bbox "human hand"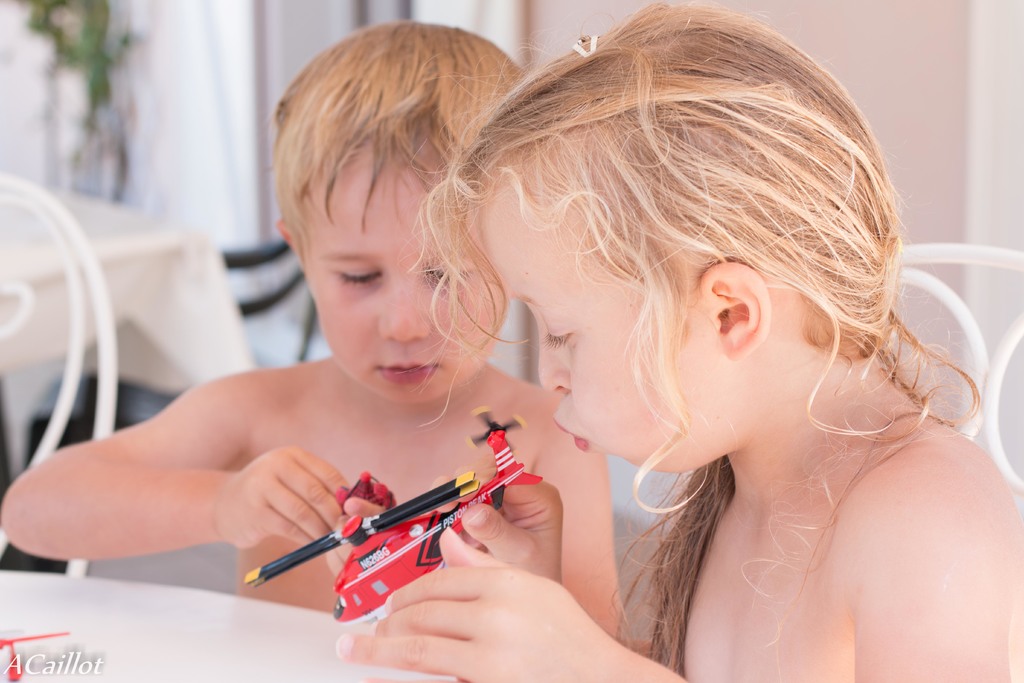
[x1=326, y1=497, x2=386, y2=580]
